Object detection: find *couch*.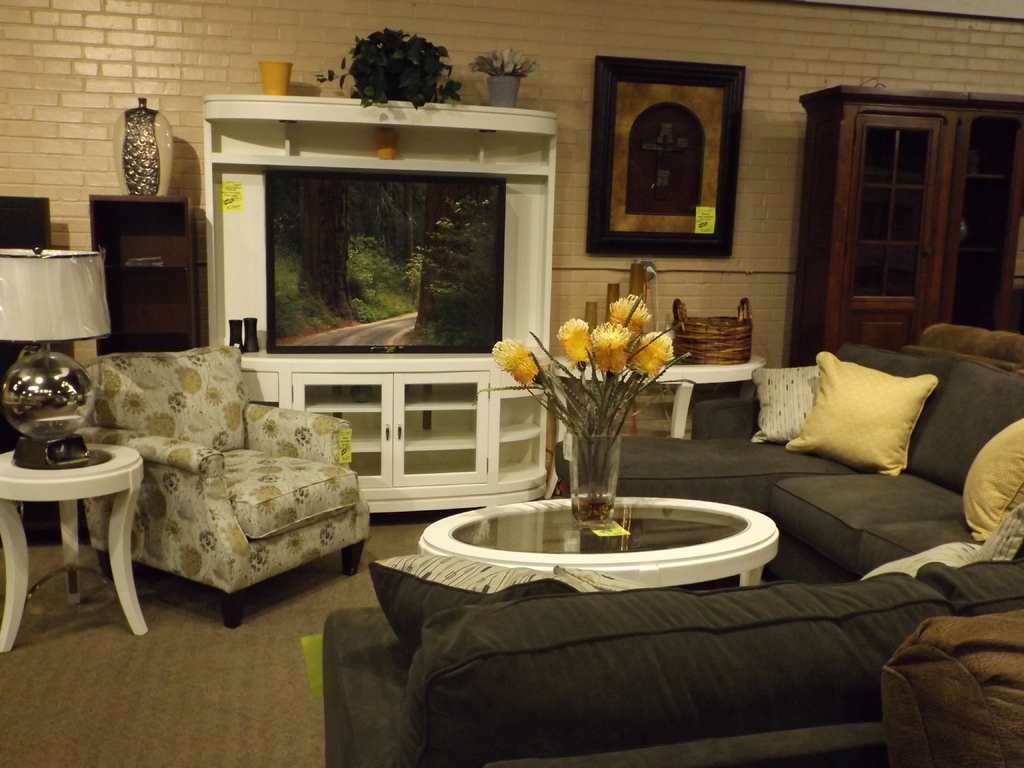
left=321, top=339, right=1023, bottom=767.
